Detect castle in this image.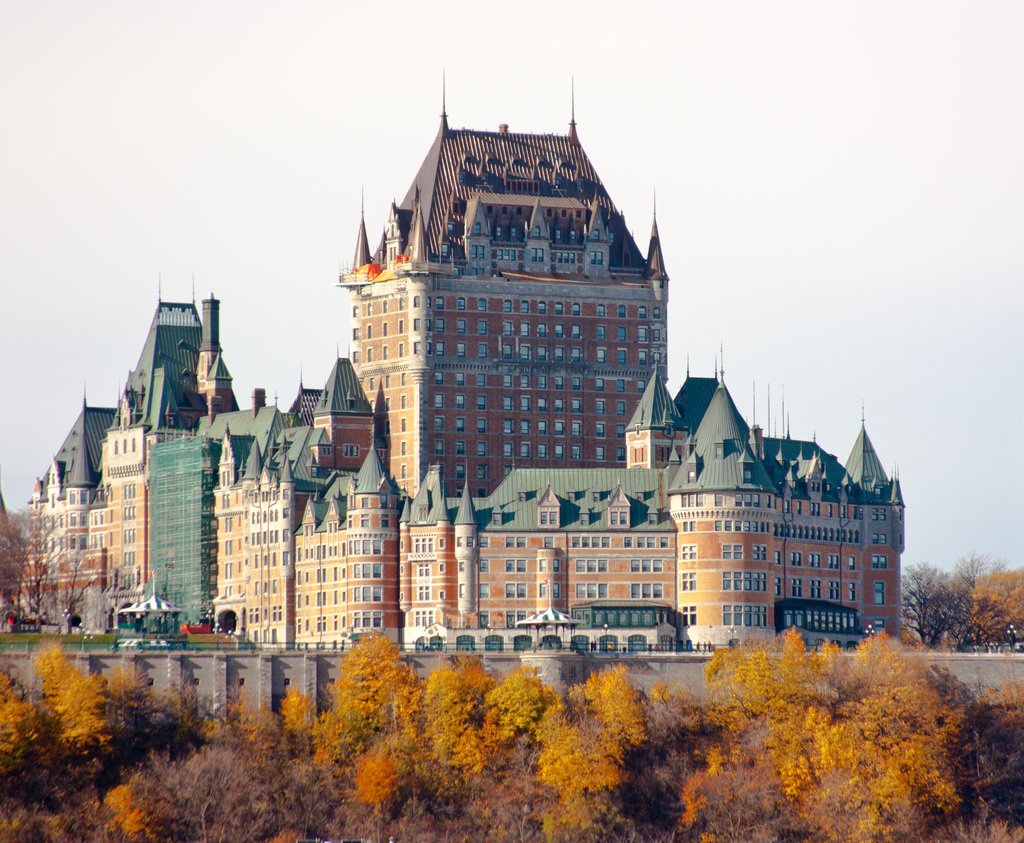
Detection: locate(0, 288, 310, 653).
